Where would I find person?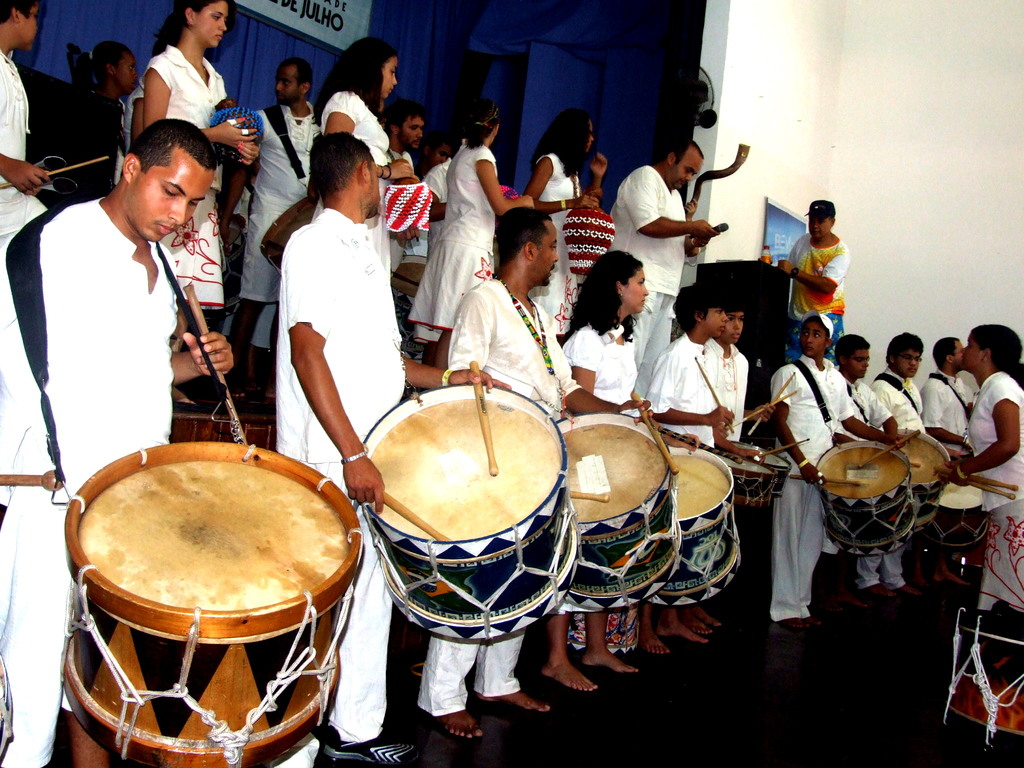
At l=874, t=324, r=934, b=433.
